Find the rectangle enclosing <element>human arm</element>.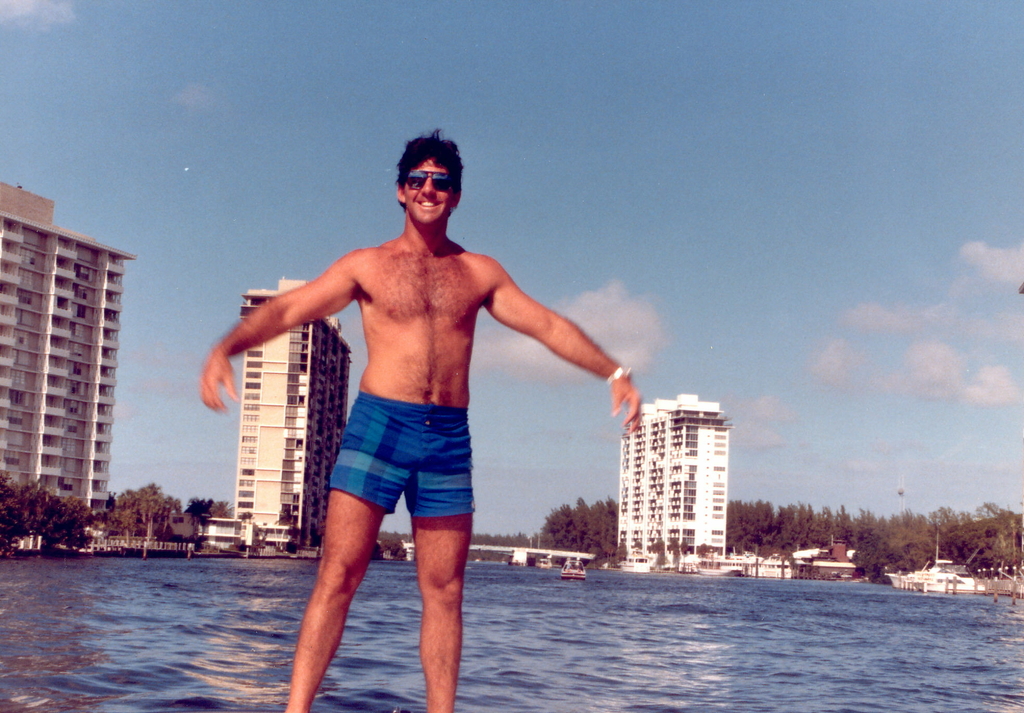
bbox(478, 268, 649, 420).
